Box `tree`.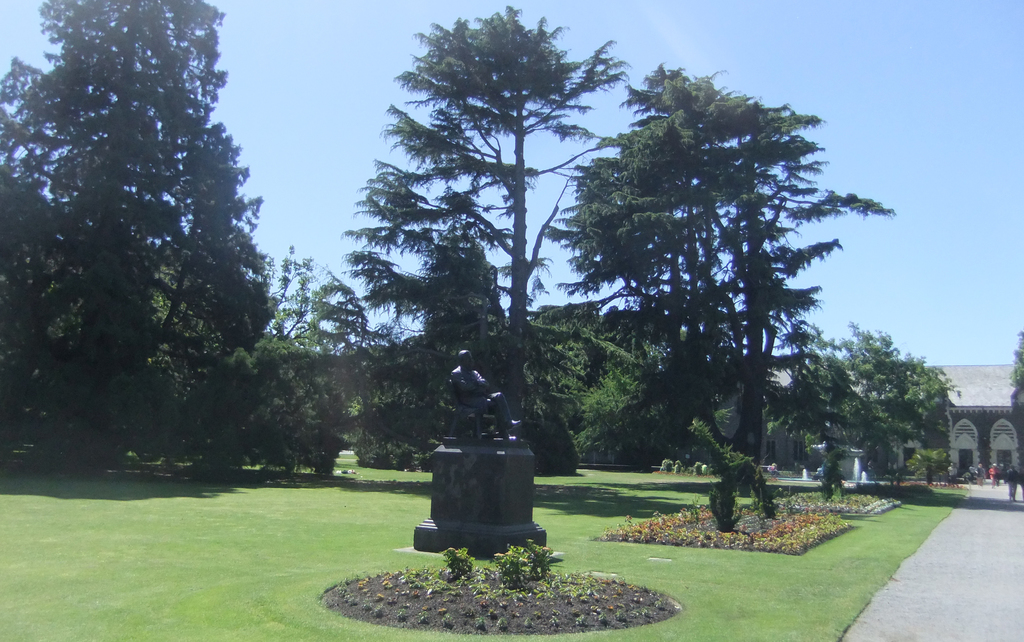
left=234, top=253, right=385, bottom=489.
